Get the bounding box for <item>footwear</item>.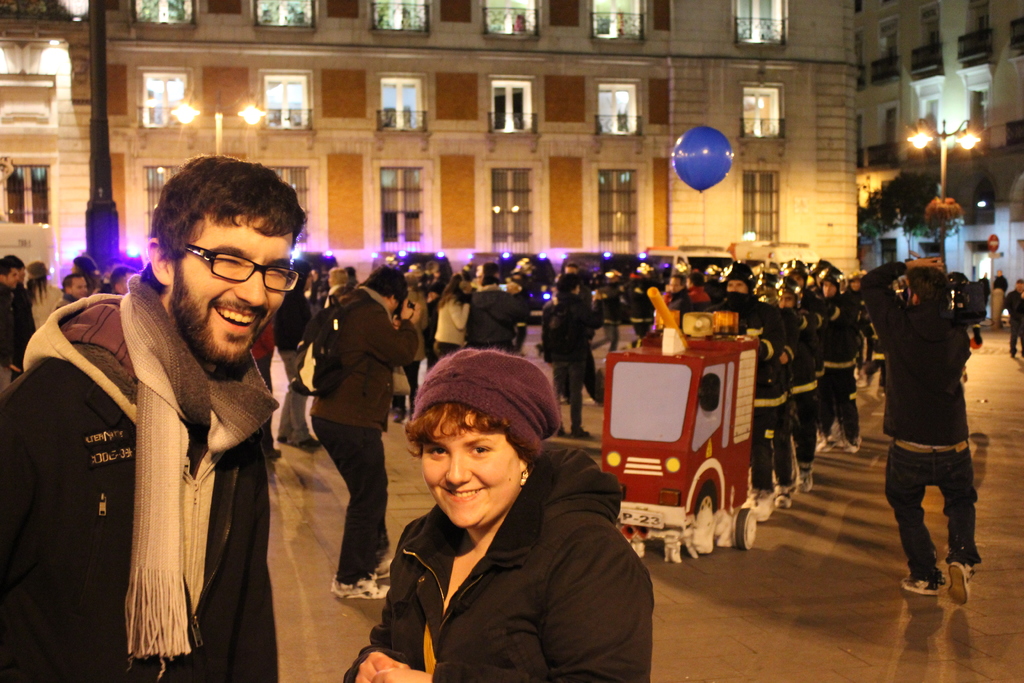
l=813, t=436, r=842, b=450.
